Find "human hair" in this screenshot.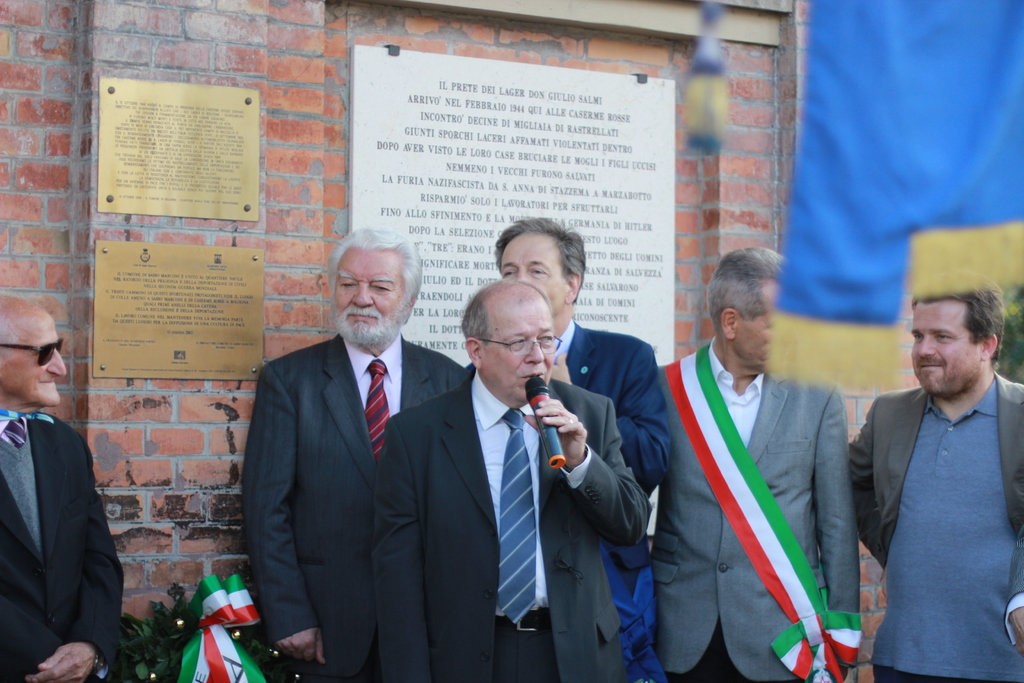
The bounding box for "human hair" is 463:286:552:345.
